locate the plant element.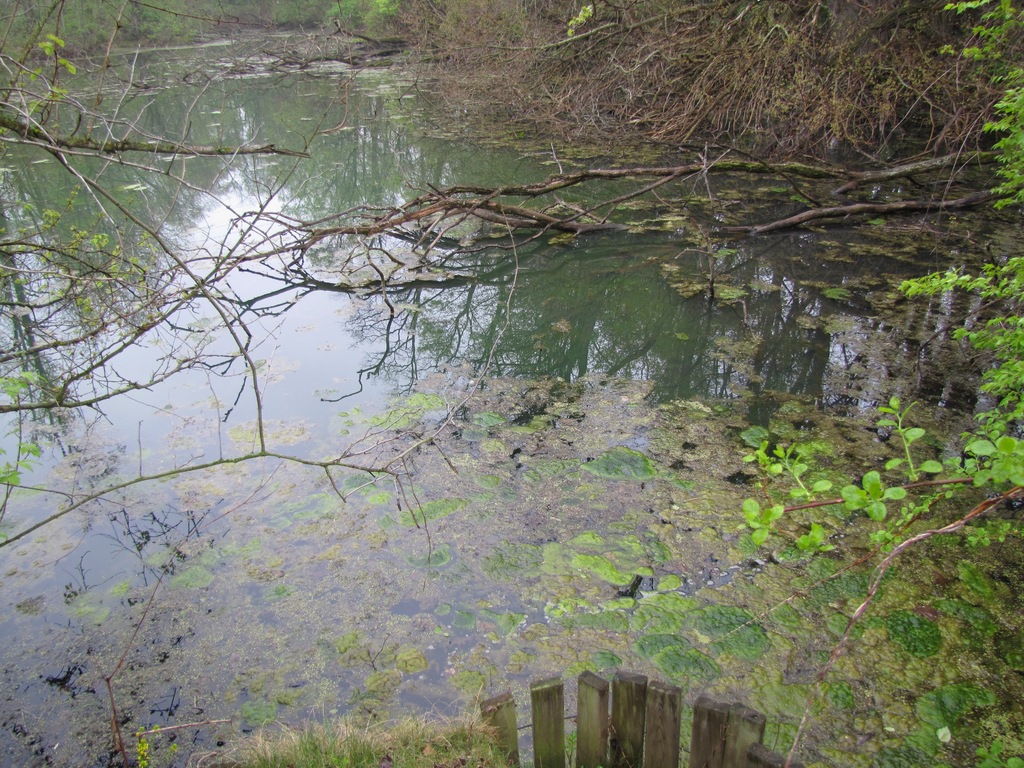
Element bbox: rect(131, 723, 170, 767).
